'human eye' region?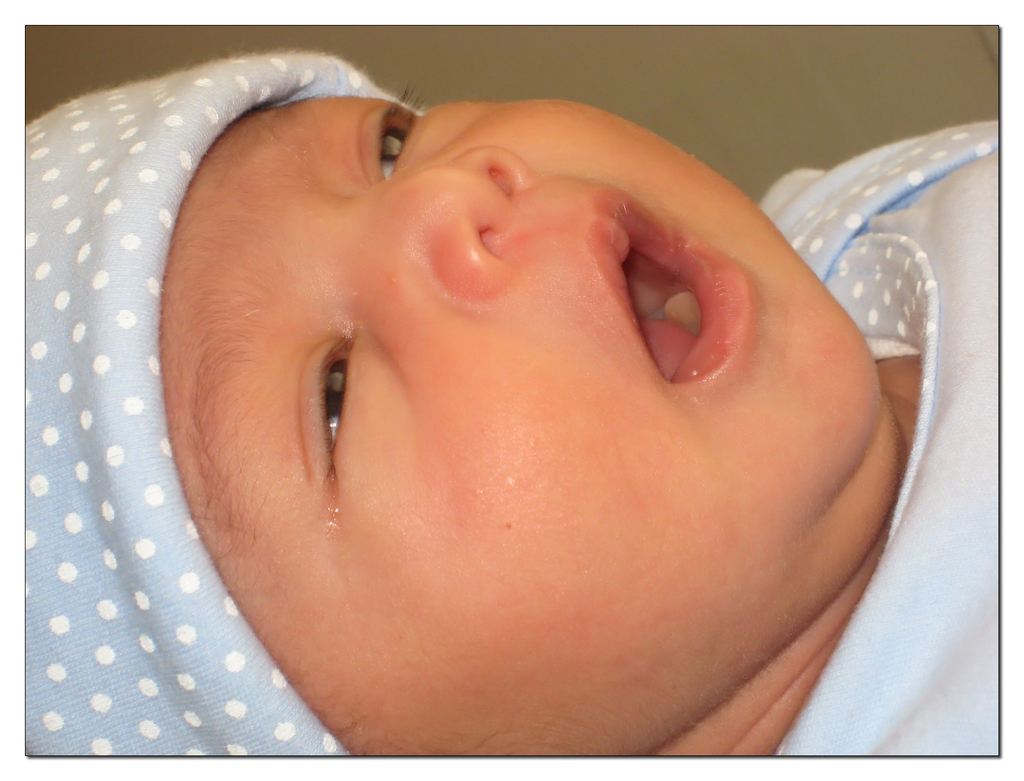
pyautogui.locateOnScreen(361, 101, 424, 181)
